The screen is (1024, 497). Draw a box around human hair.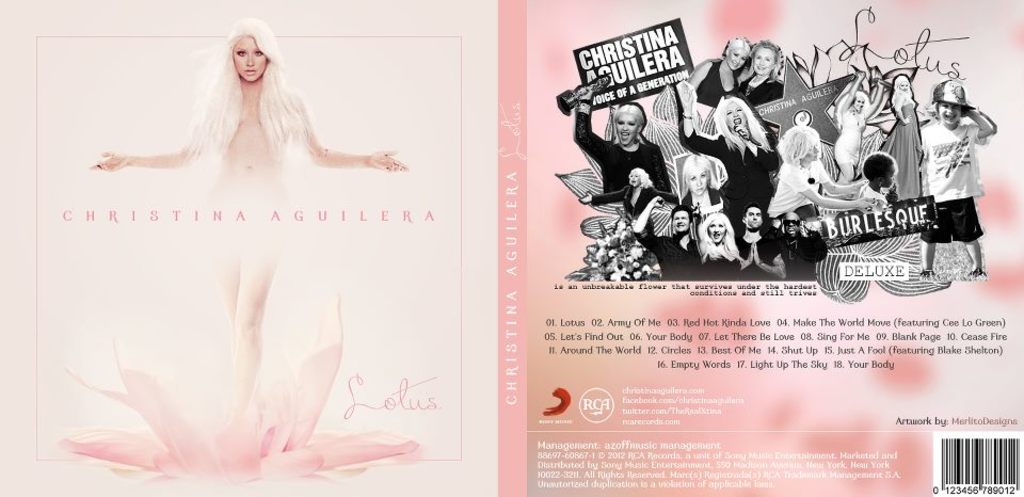
select_region(670, 204, 693, 223).
